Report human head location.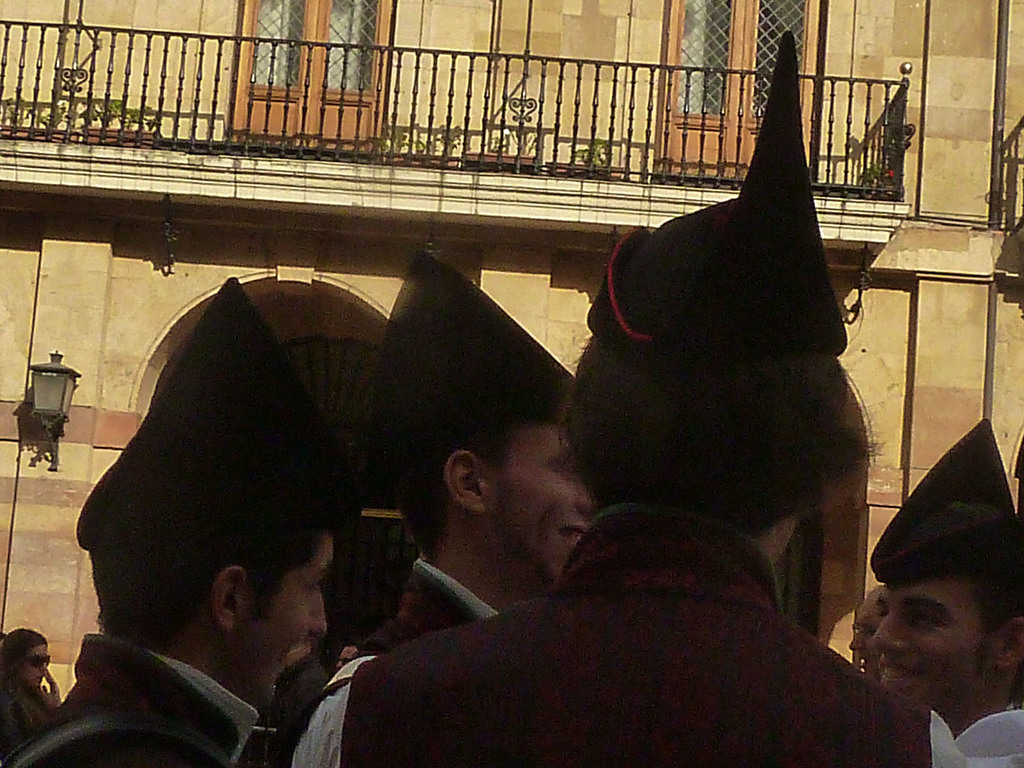
Report: [391,401,595,593].
